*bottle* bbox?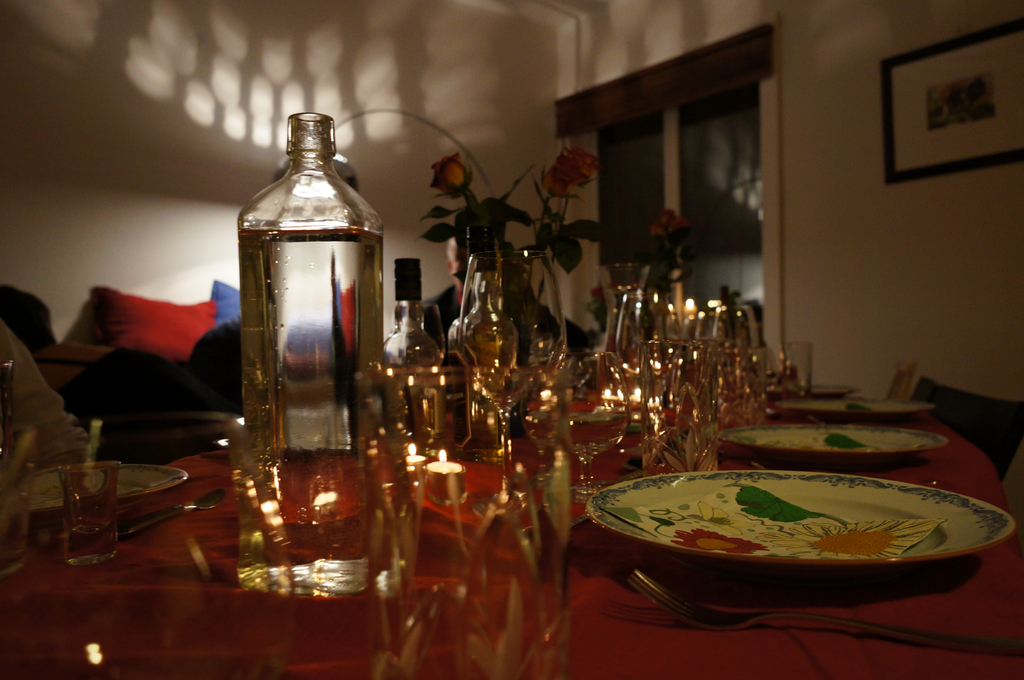
locate(381, 259, 440, 365)
